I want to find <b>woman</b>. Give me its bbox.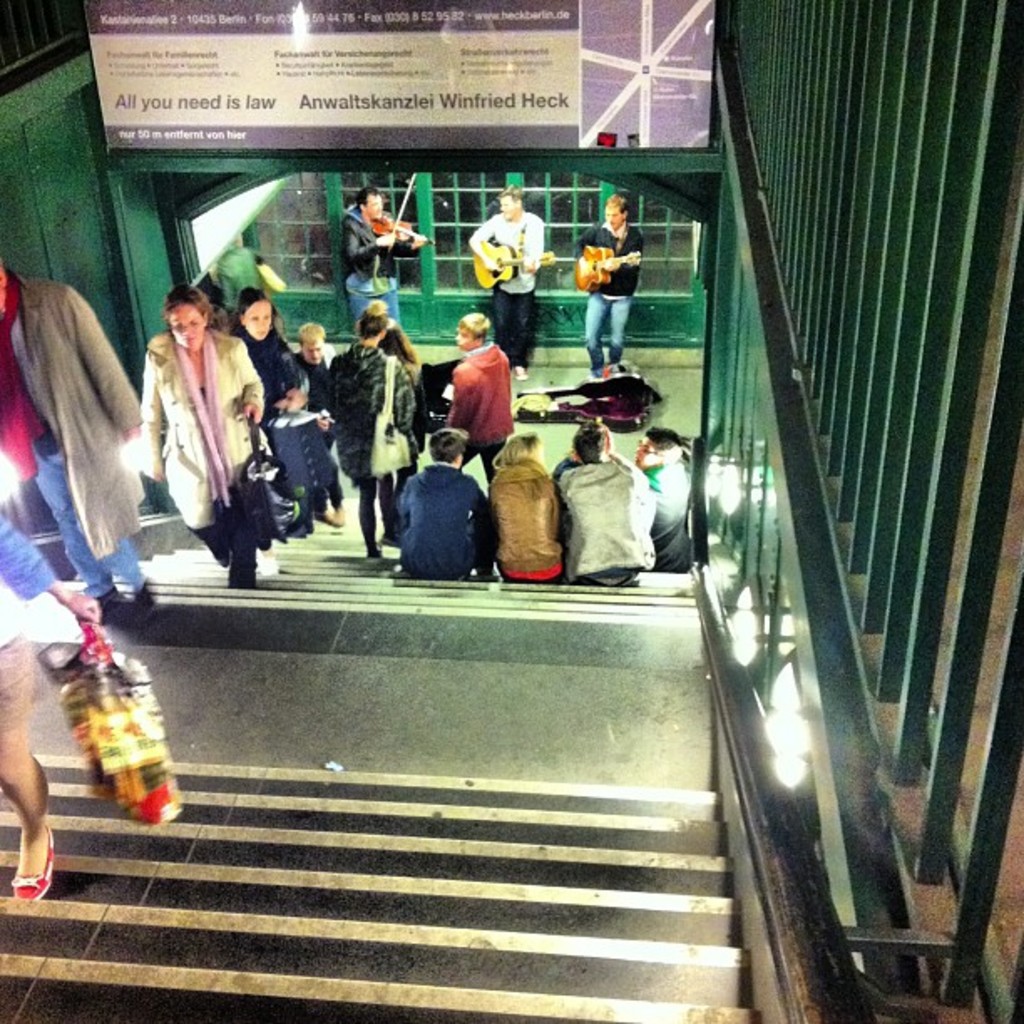
Rect(141, 268, 266, 602).
